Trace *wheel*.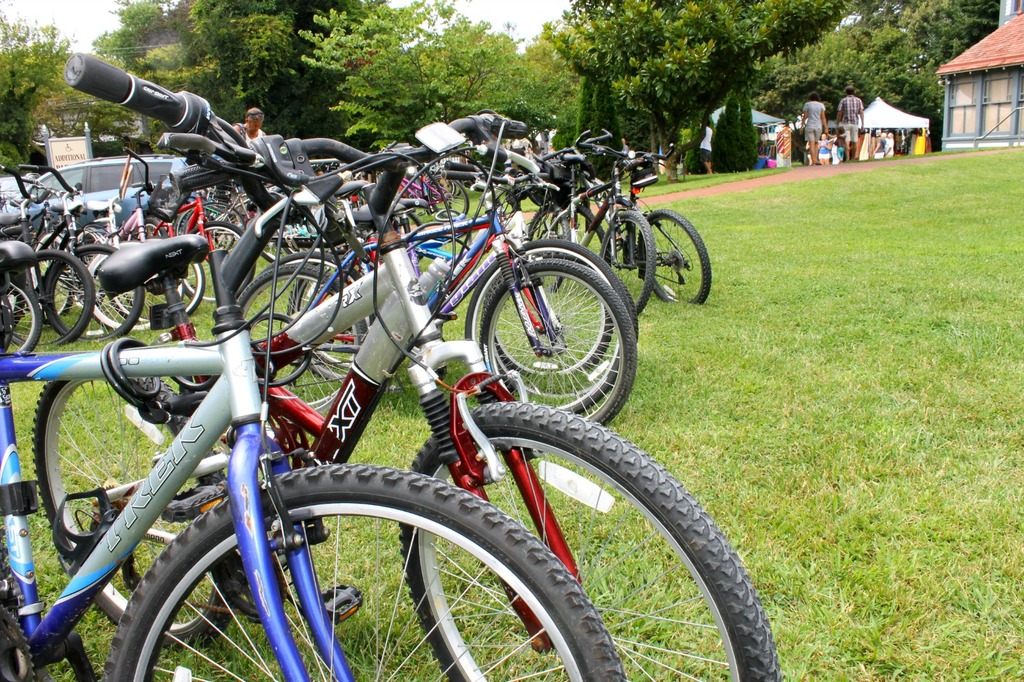
Traced to box=[244, 250, 365, 380].
